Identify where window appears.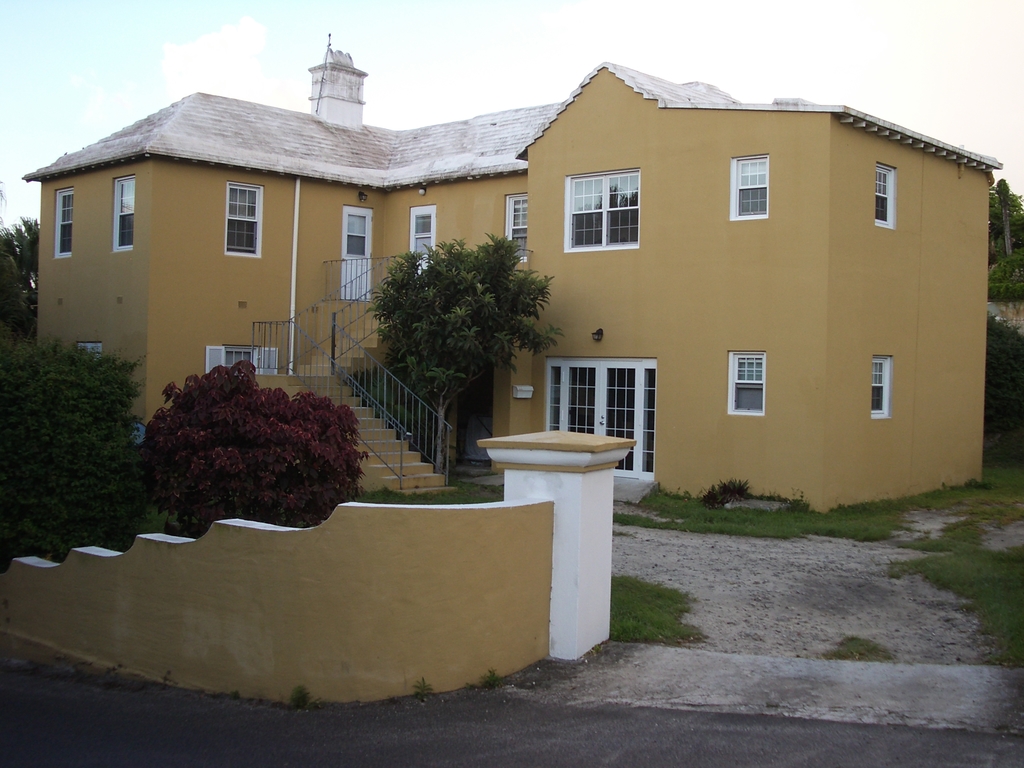
Appears at rect(506, 195, 527, 259).
